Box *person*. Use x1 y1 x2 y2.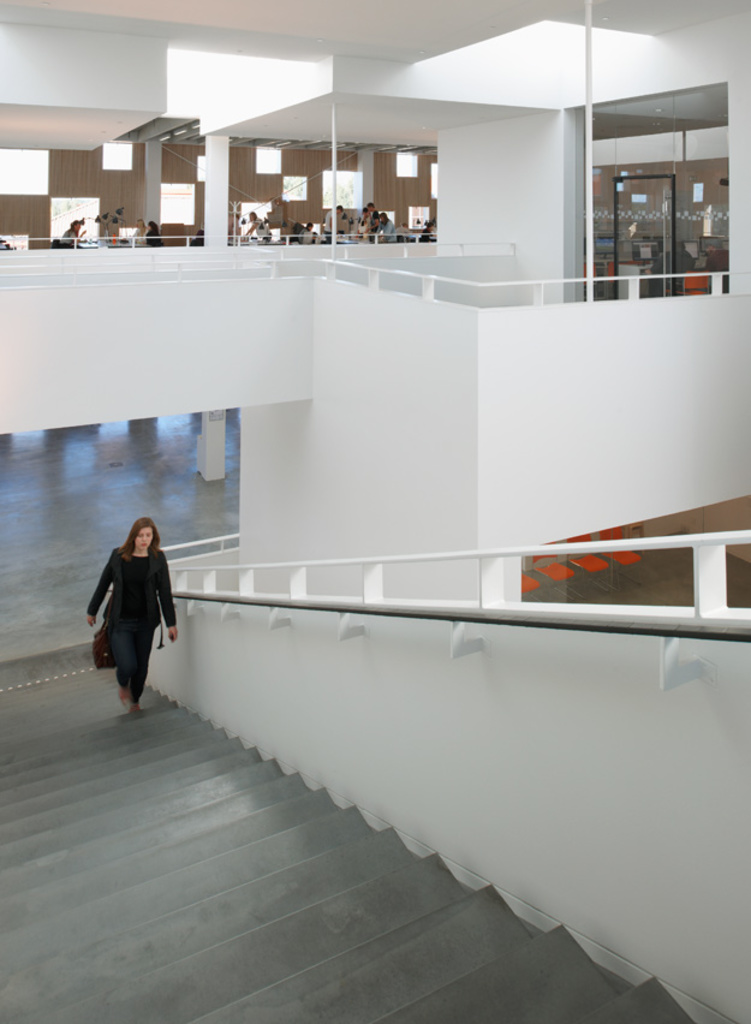
90 506 177 708.
